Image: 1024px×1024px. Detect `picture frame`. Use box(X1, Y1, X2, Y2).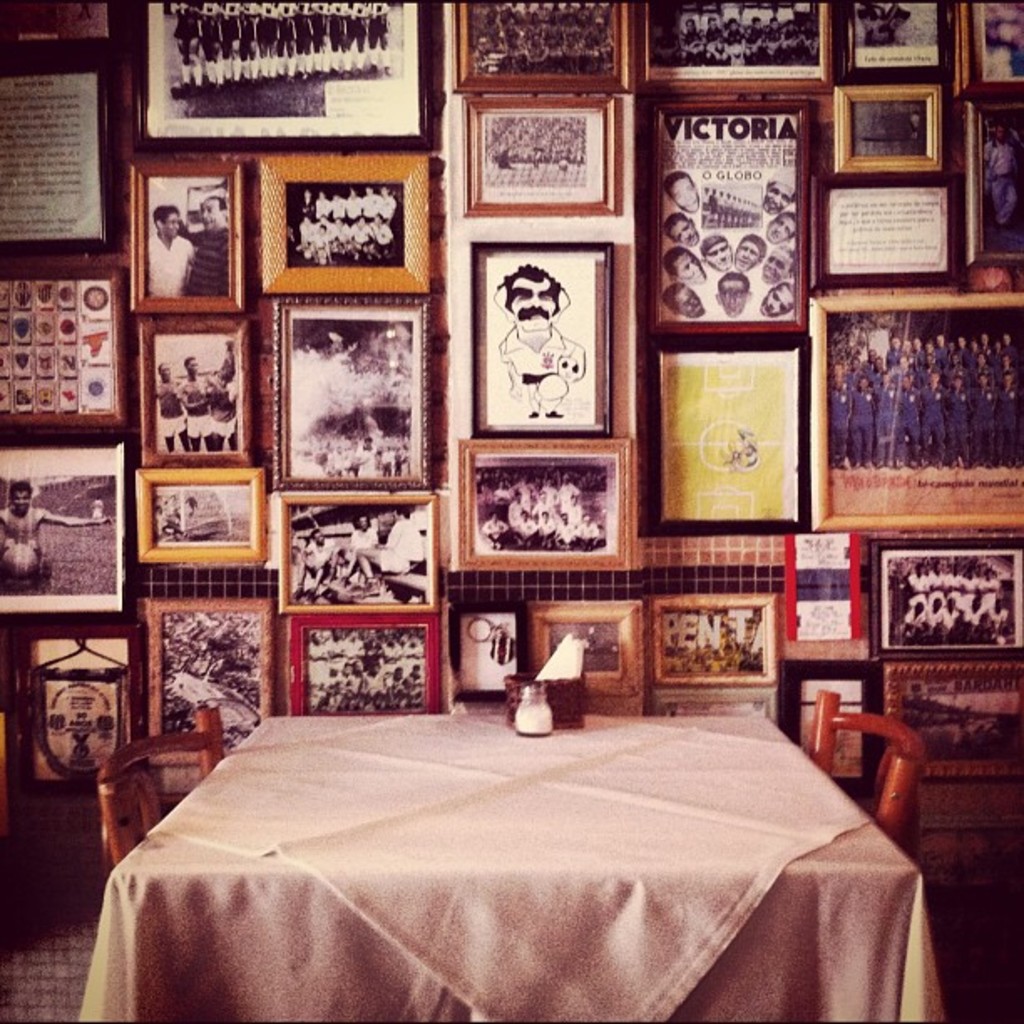
box(129, 157, 256, 308).
